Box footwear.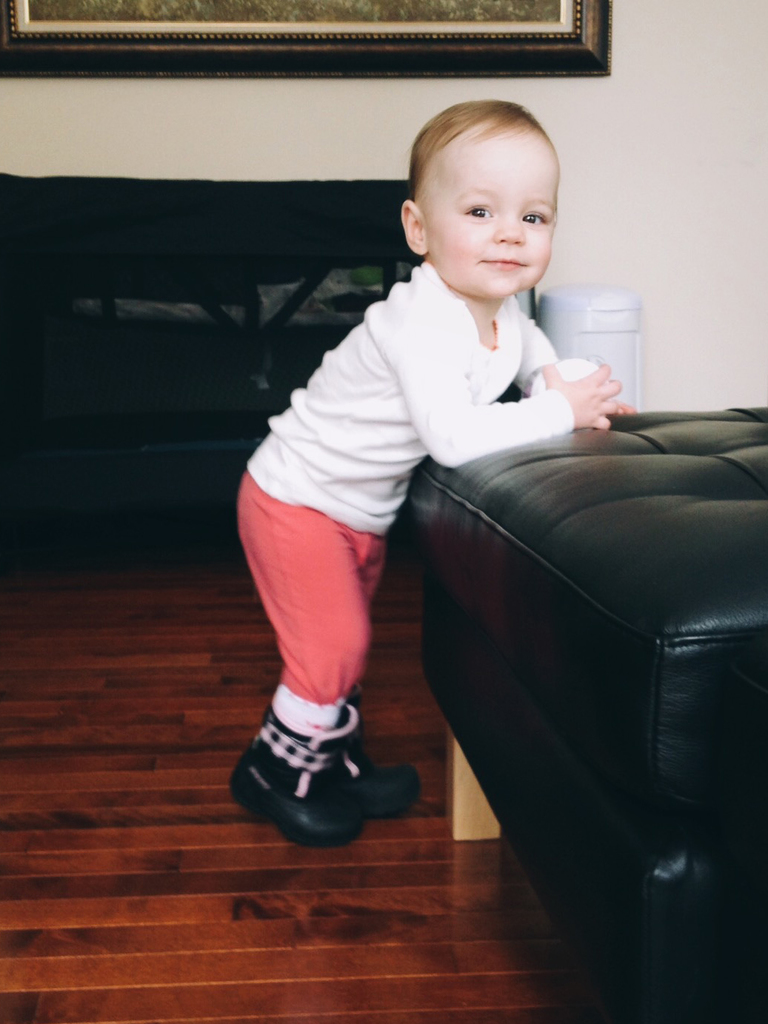
rect(350, 683, 429, 820).
